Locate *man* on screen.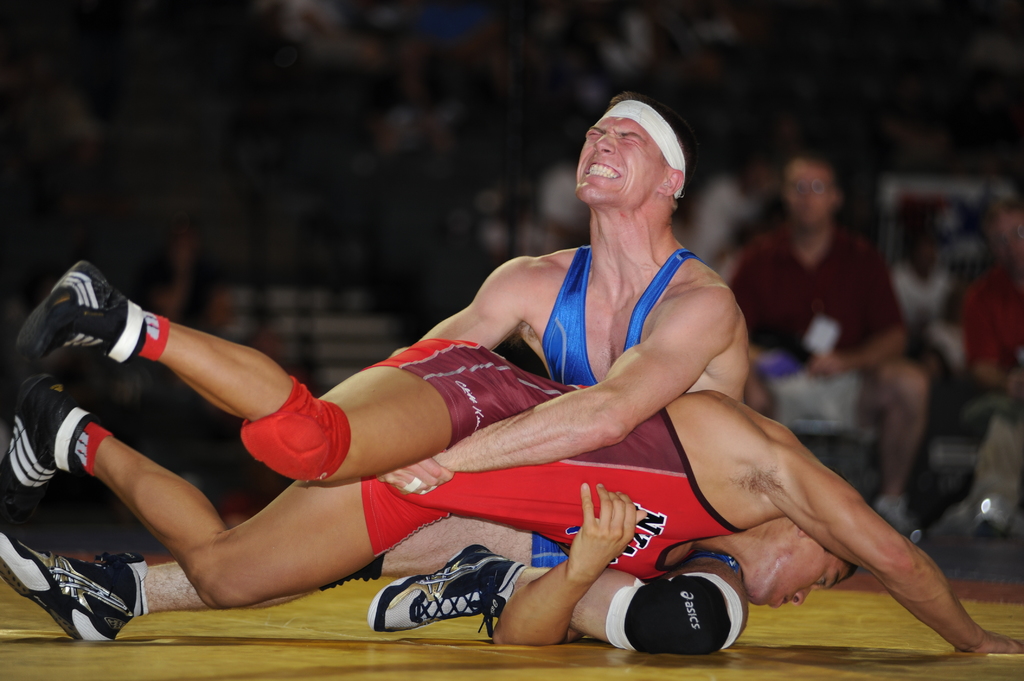
On screen at {"left": 965, "top": 167, "right": 1023, "bottom": 440}.
